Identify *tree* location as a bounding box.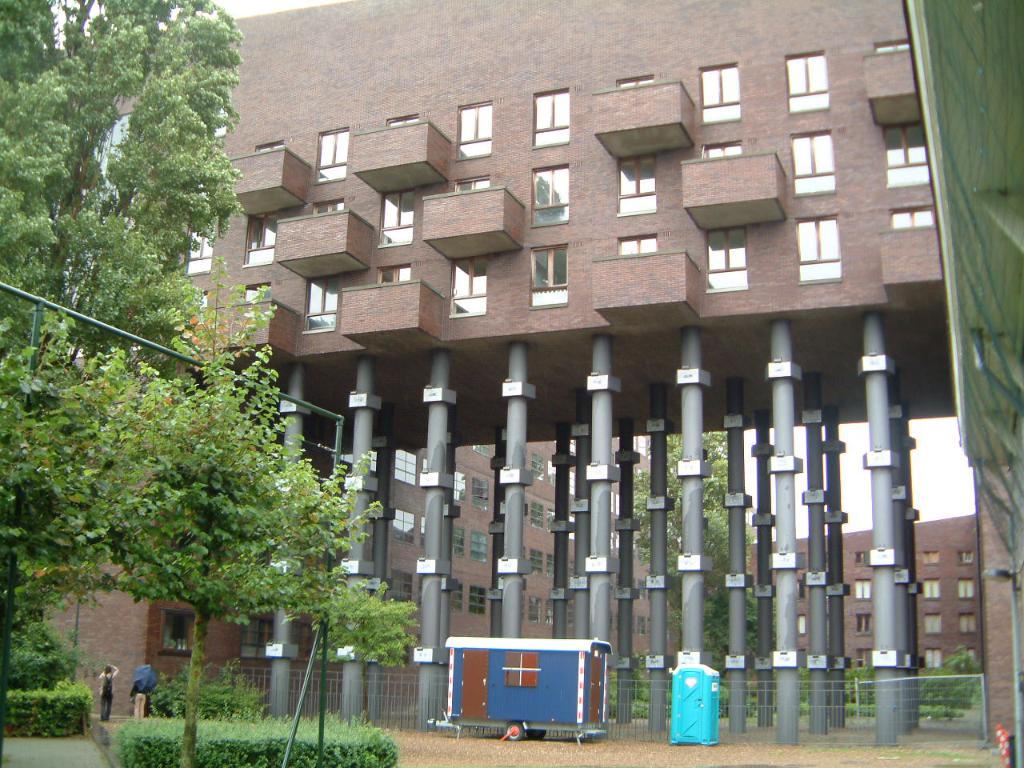
<region>0, 0, 247, 351</region>.
